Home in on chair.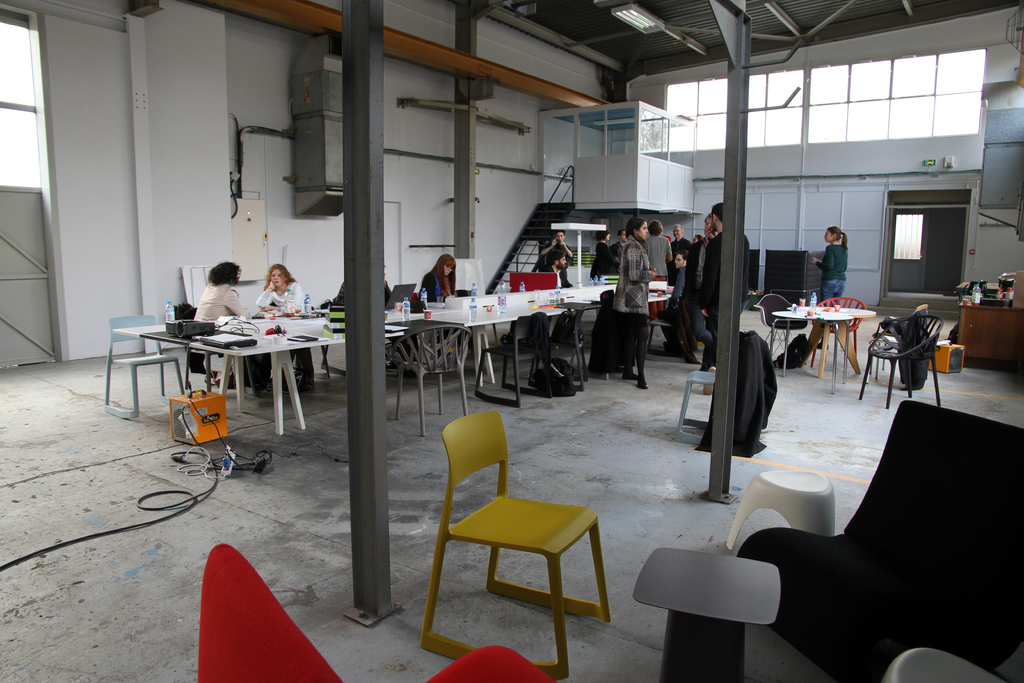
Homed in at 416/402/621/668.
